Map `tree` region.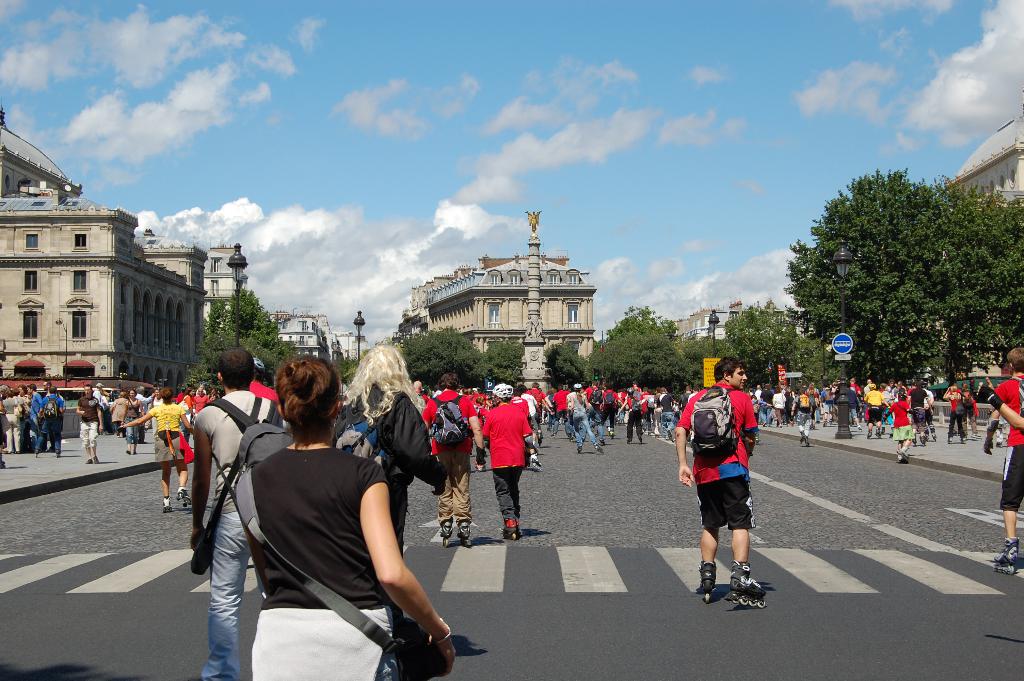
Mapped to x1=780 y1=152 x2=996 y2=409.
